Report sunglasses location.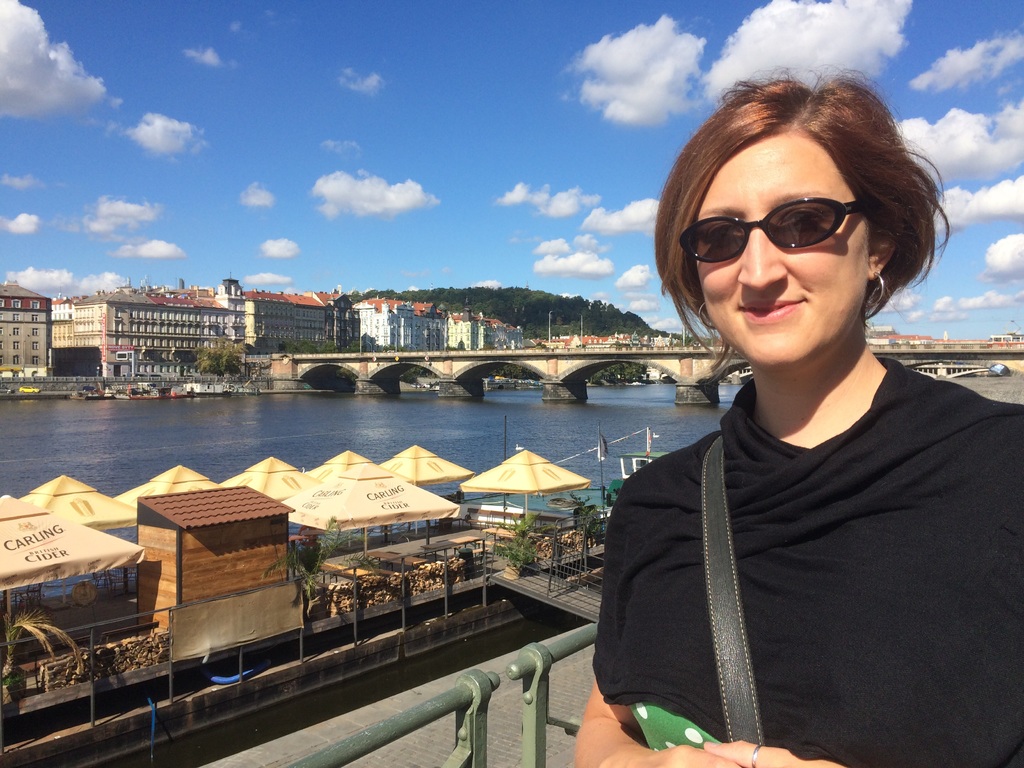
Report: 676, 193, 869, 264.
